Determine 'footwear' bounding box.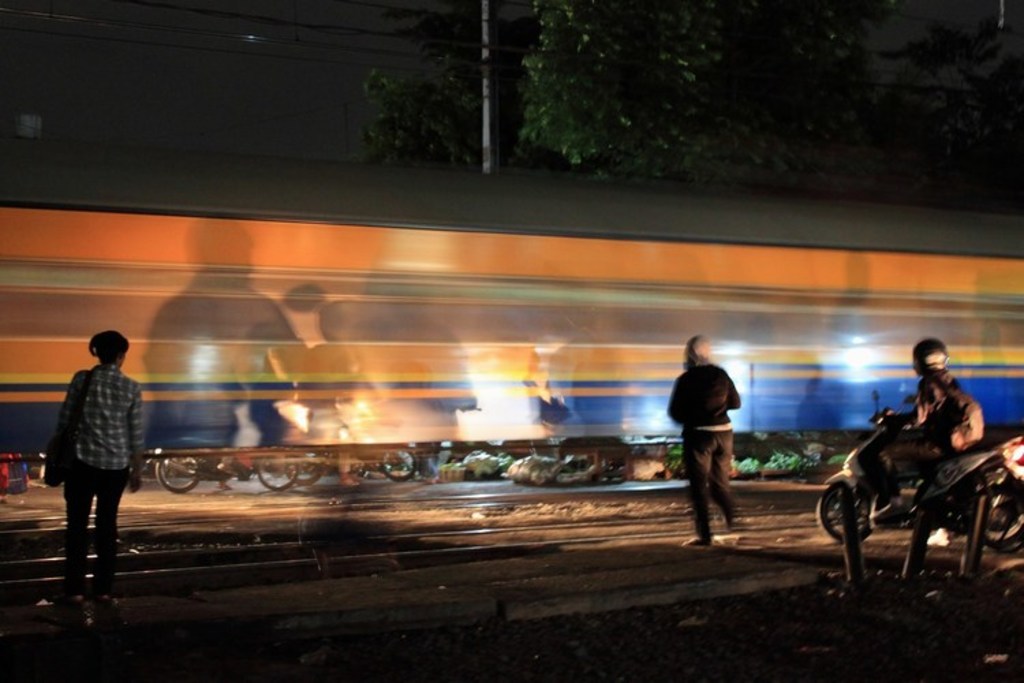
Determined: <box>683,541,715,550</box>.
